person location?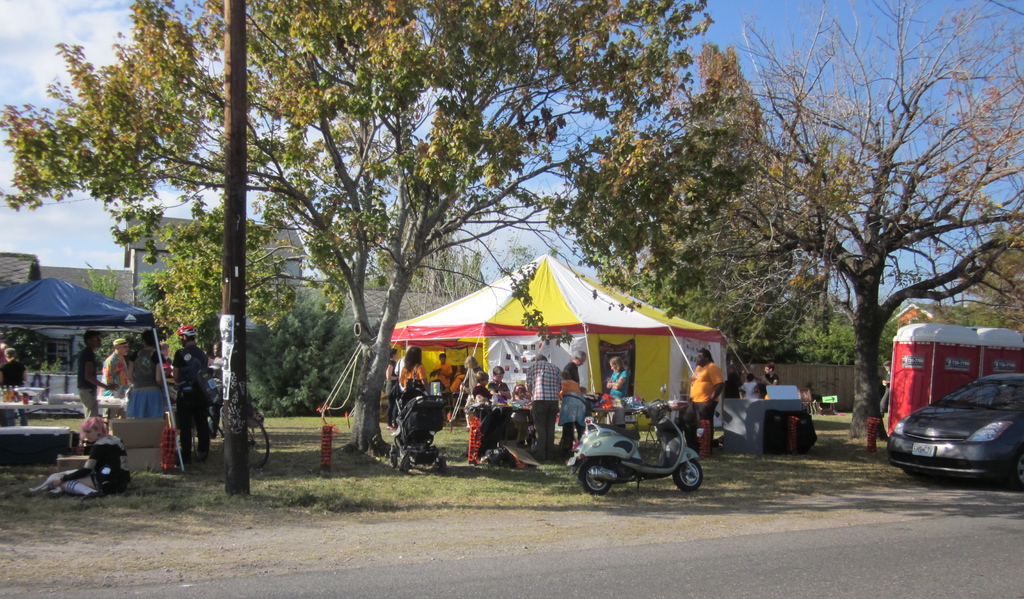
726 363 741 401
